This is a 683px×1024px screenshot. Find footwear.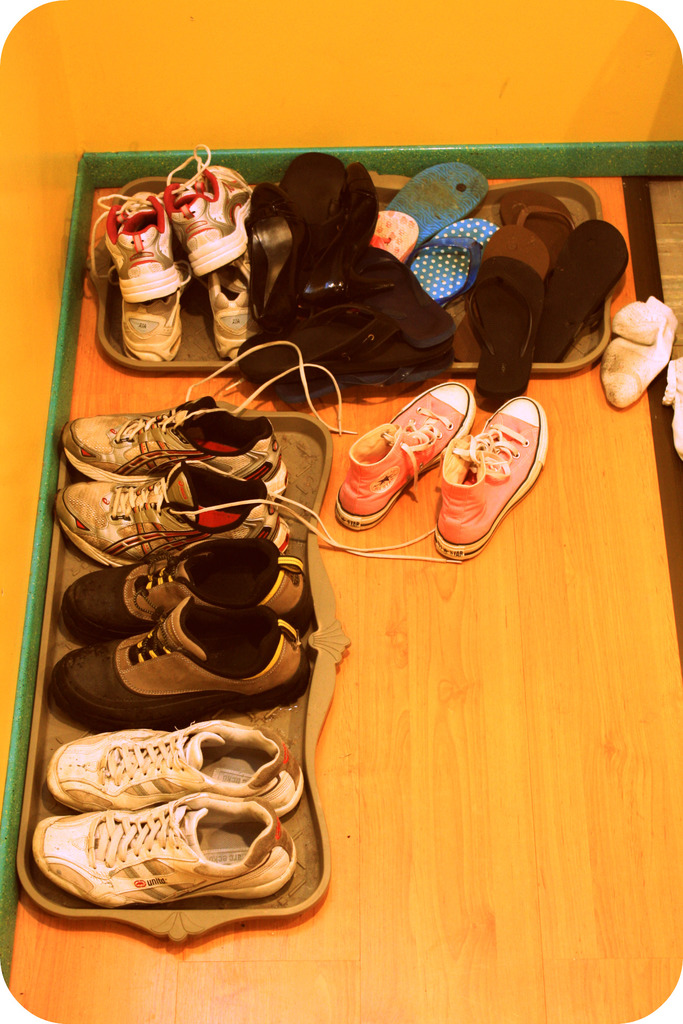
Bounding box: <box>161,138,264,281</box>.
